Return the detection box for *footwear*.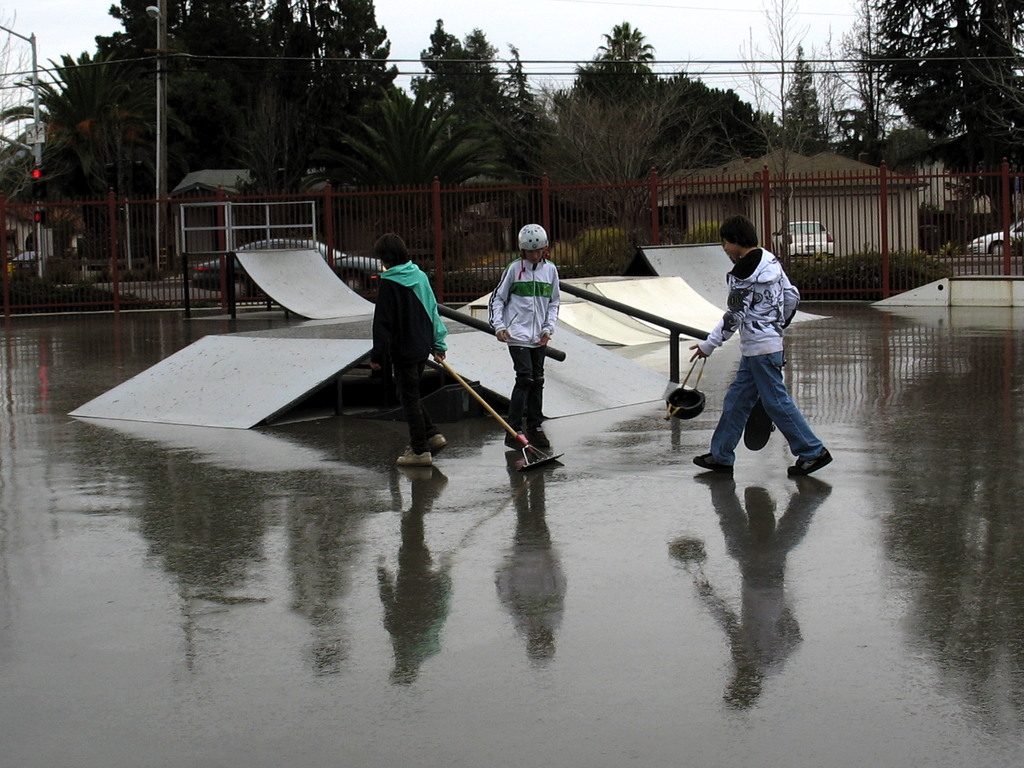
x1=689 y1=450 x2=735 y2=476.
